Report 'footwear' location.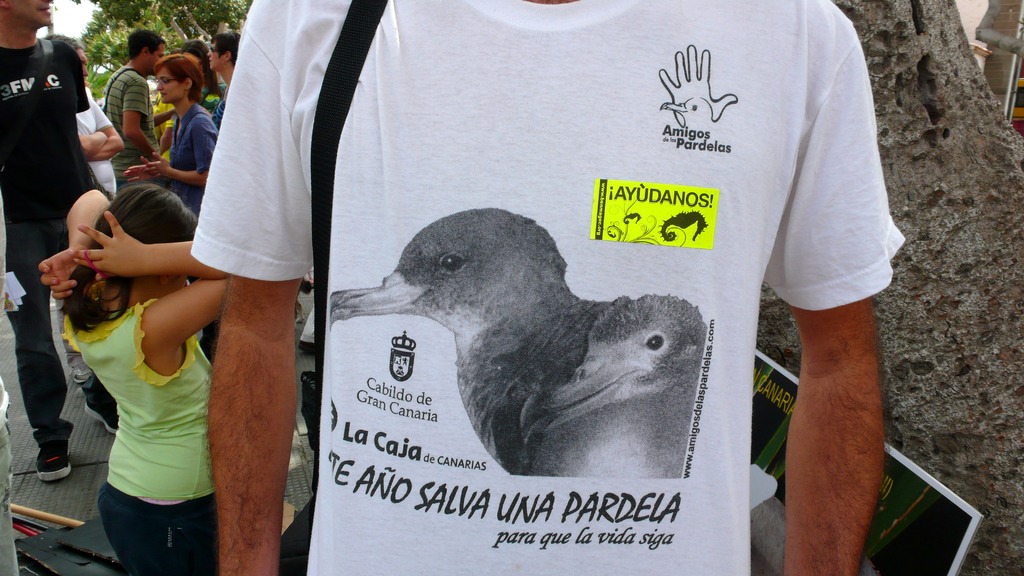
Report: (left=79, top=388, right=124, bottom=441).
